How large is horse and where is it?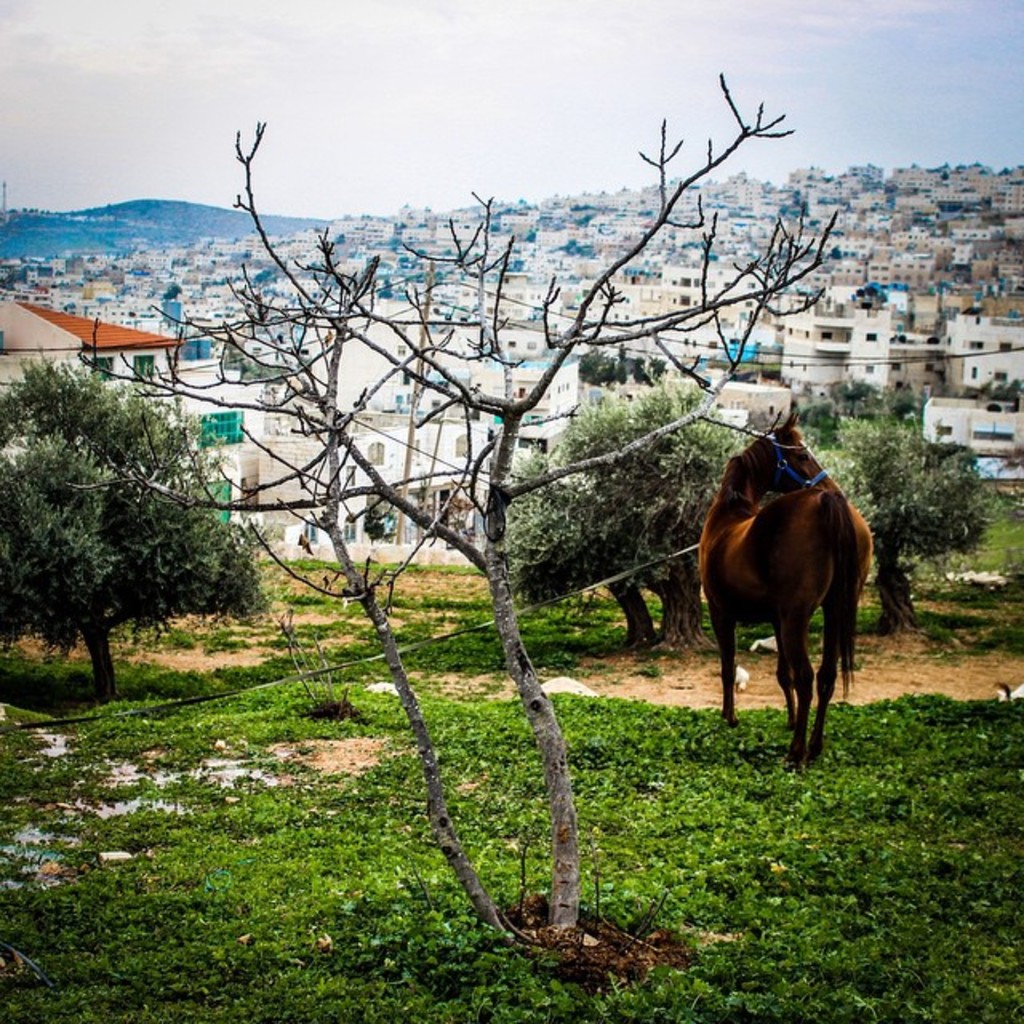
Bounding box: box(702, 402, 880, 755).
